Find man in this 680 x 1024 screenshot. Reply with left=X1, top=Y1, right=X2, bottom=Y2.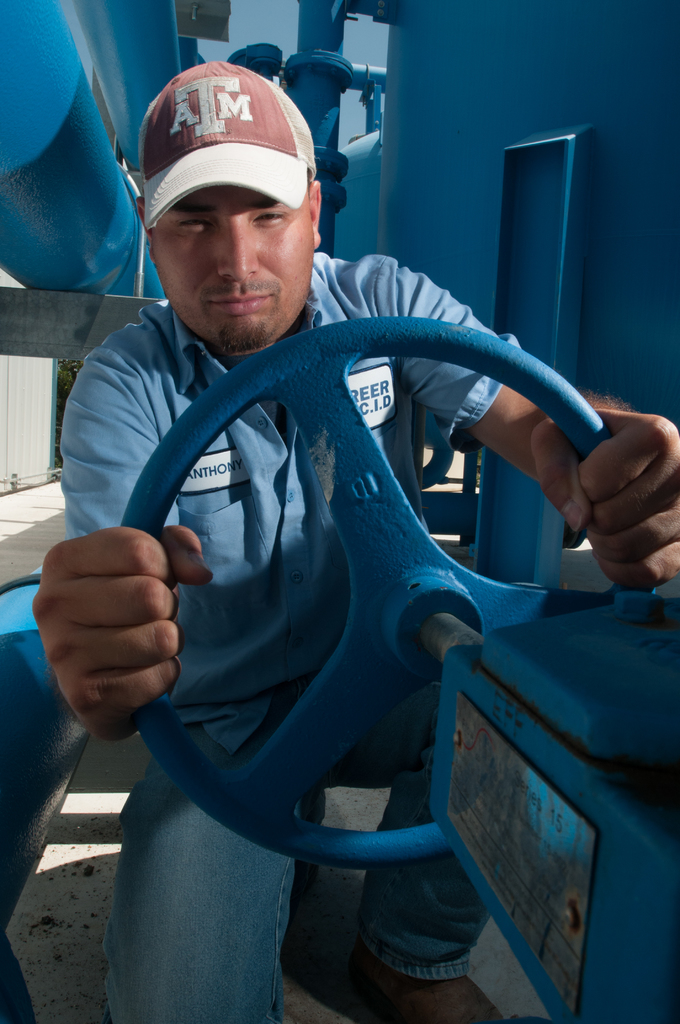
left=58, top=81, right=593, bottom=993.
